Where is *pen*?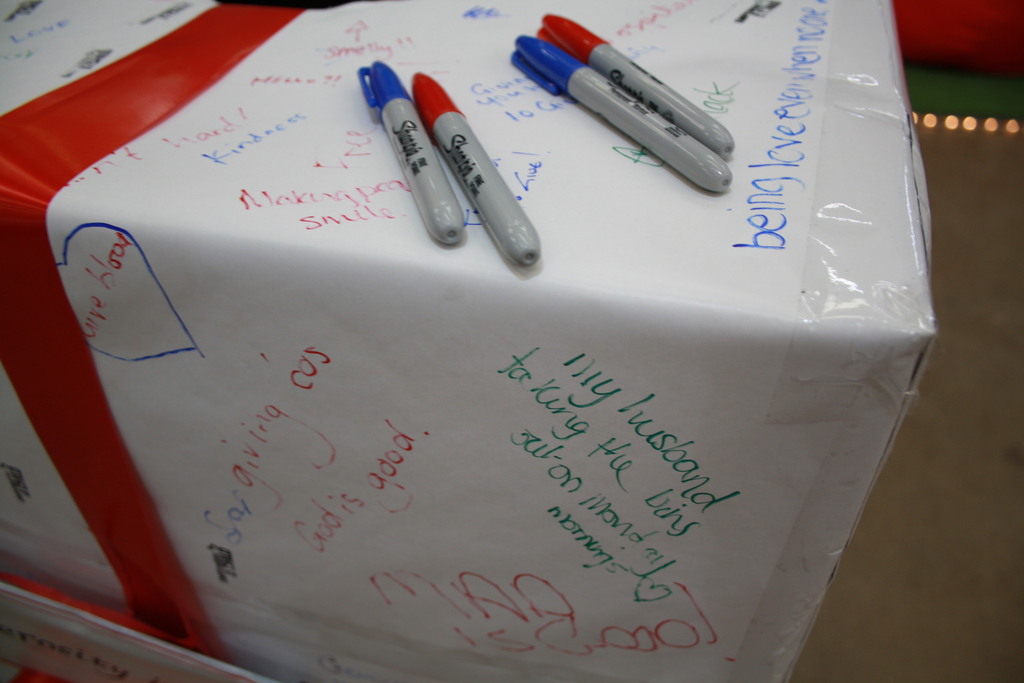
<bbox>514, 33, 739, 191</bbox>.
